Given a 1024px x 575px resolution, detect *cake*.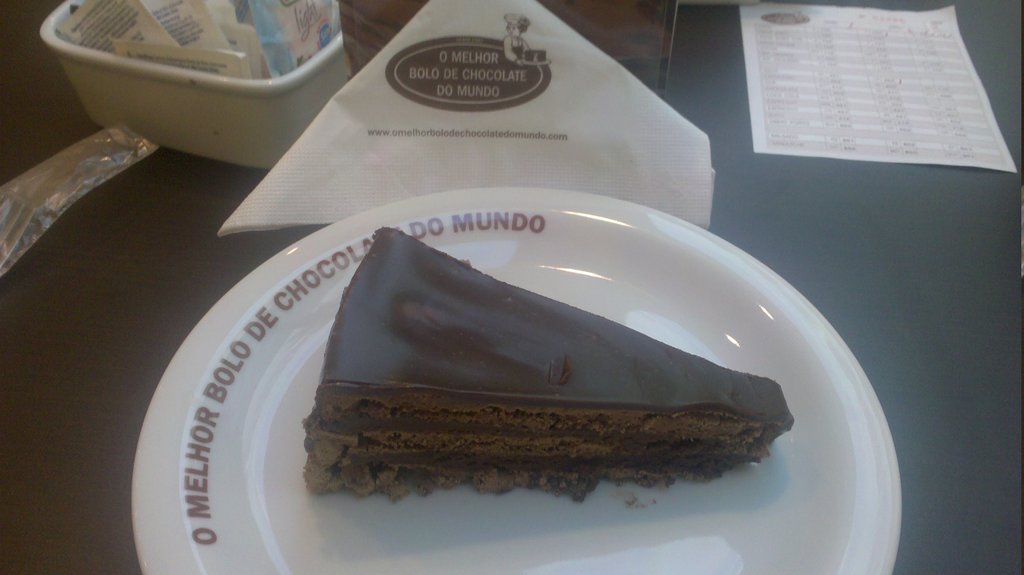
(301, 220, 792, 498).
